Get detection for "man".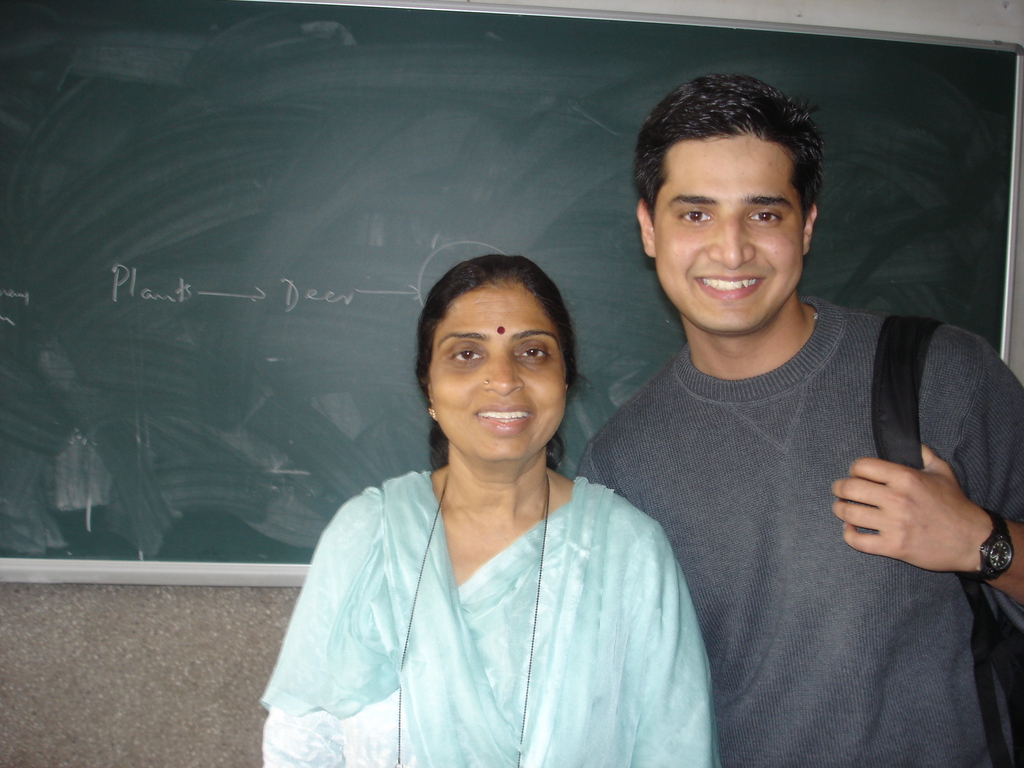
Detection: [555,95,1010,737].
